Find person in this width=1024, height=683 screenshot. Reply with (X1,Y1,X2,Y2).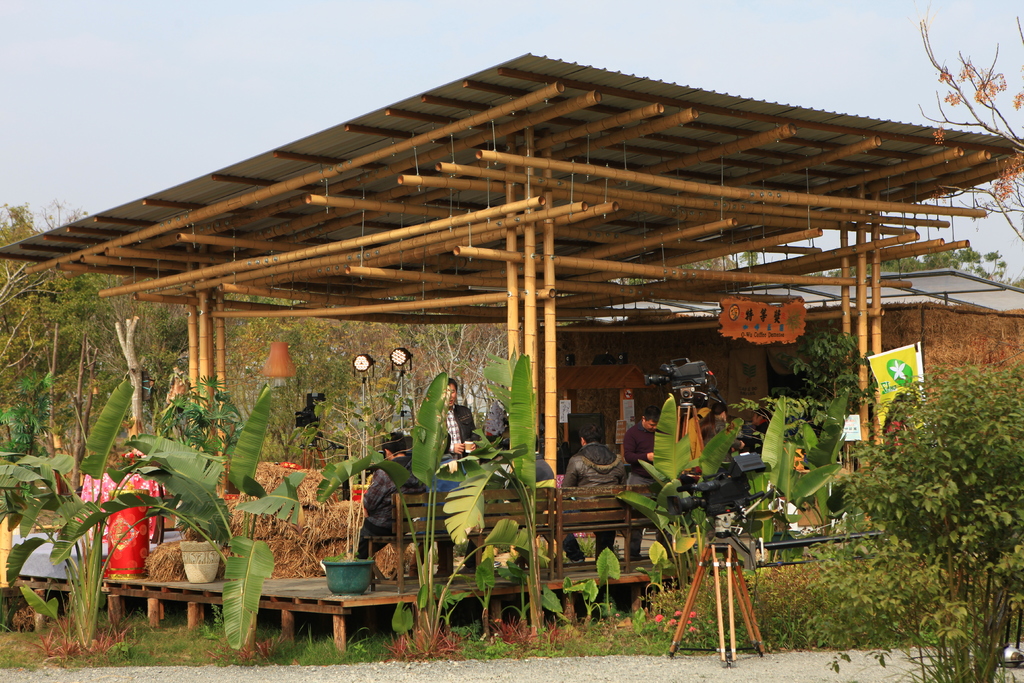
(349,427,434,562).
